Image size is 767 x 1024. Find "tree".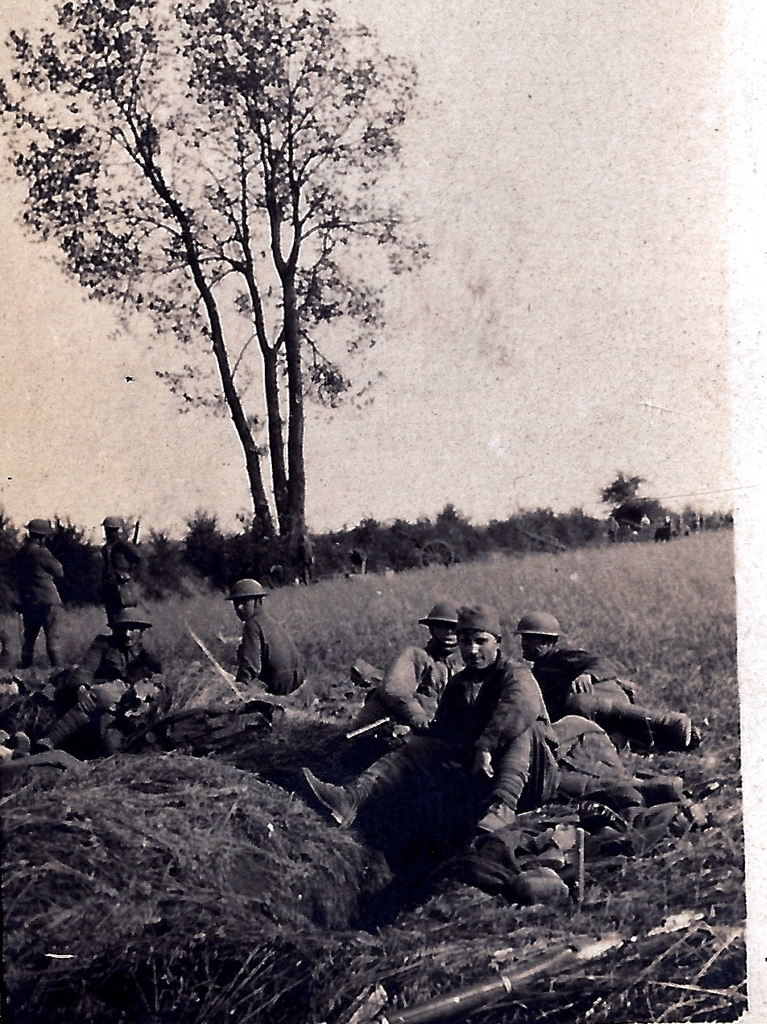
select_region(52, 0, 422, 595).
